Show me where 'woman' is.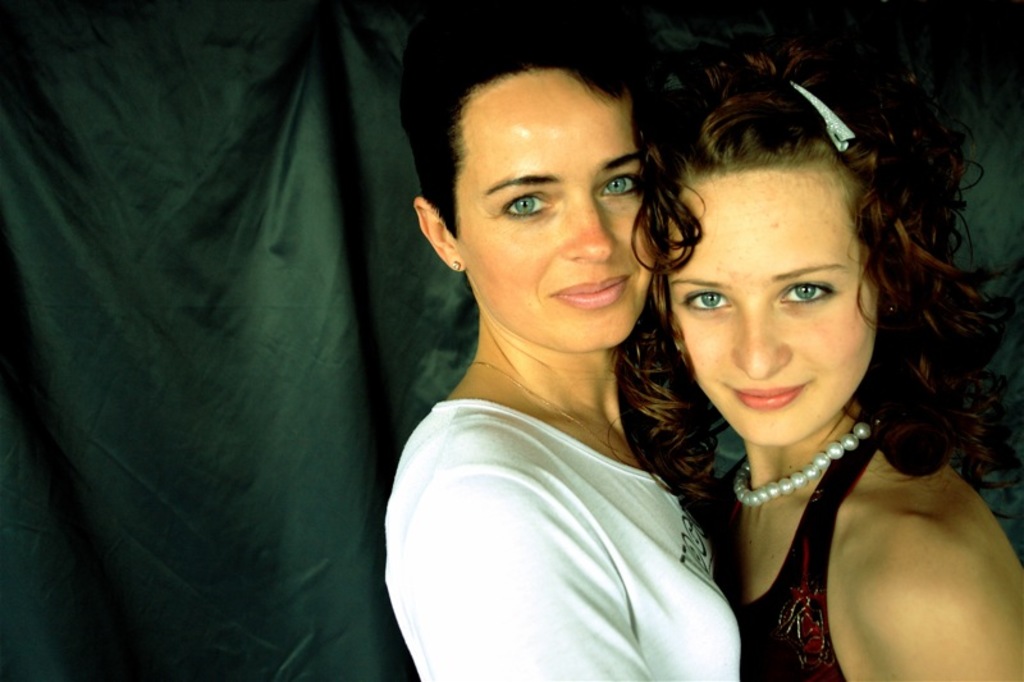
'woman' is at region(654, 45, 1023, 681).
